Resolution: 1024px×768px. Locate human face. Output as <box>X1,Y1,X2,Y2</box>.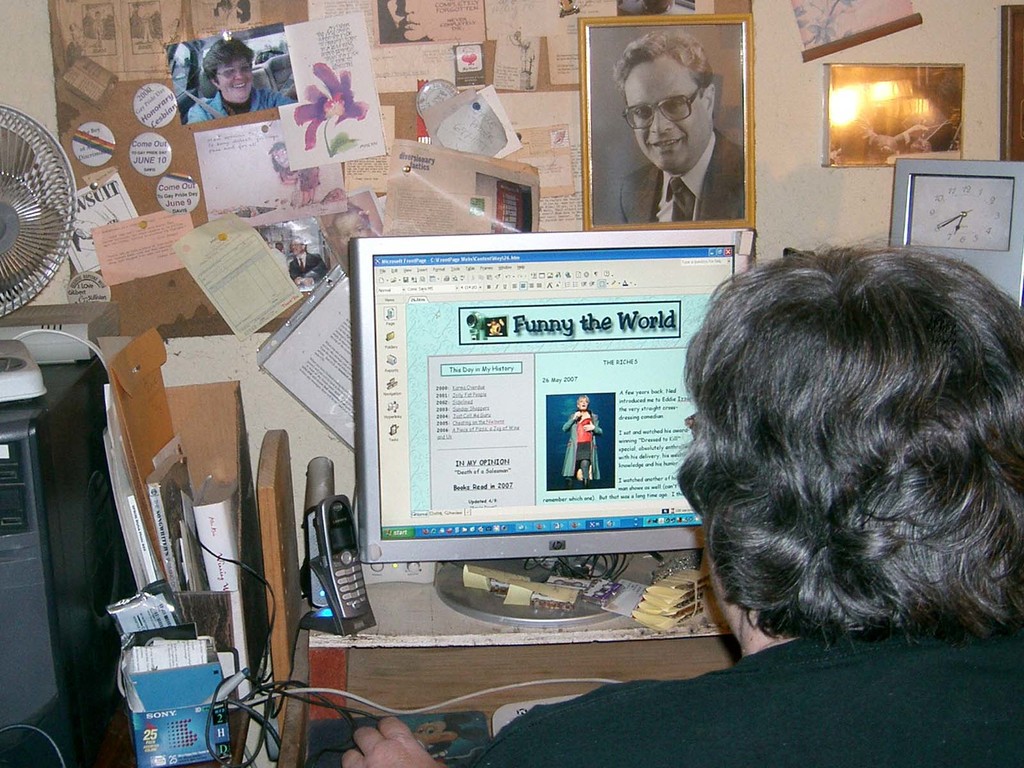
<box>577,396,589,413</box>.
